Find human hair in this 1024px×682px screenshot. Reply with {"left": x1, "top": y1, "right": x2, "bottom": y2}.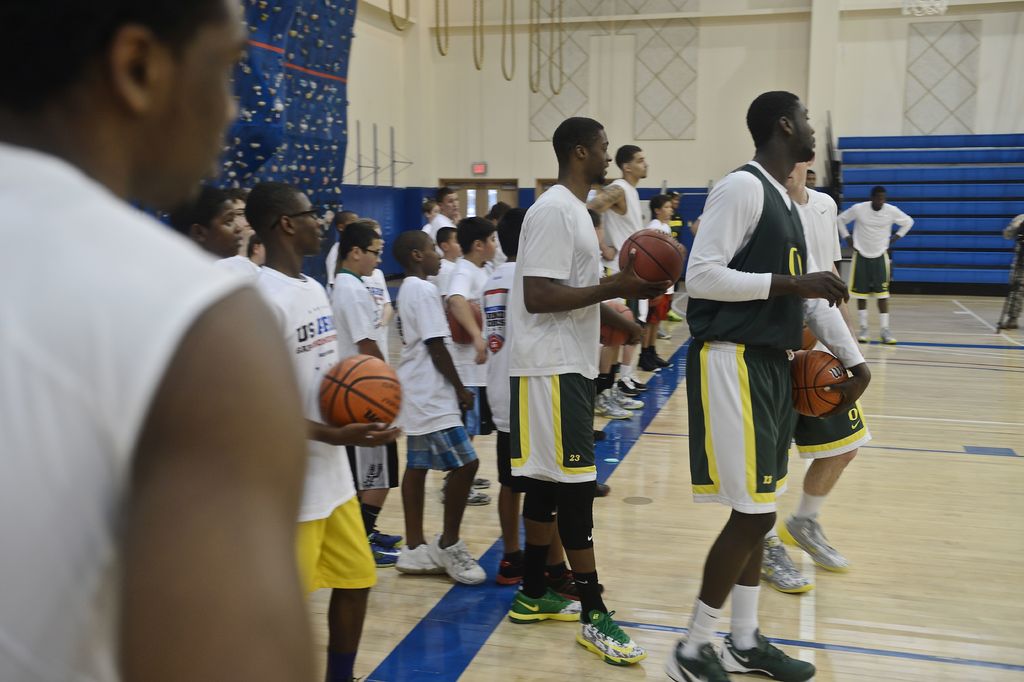
{"left": 870, "top": 185, "right": 885, "bottom": 196}.
